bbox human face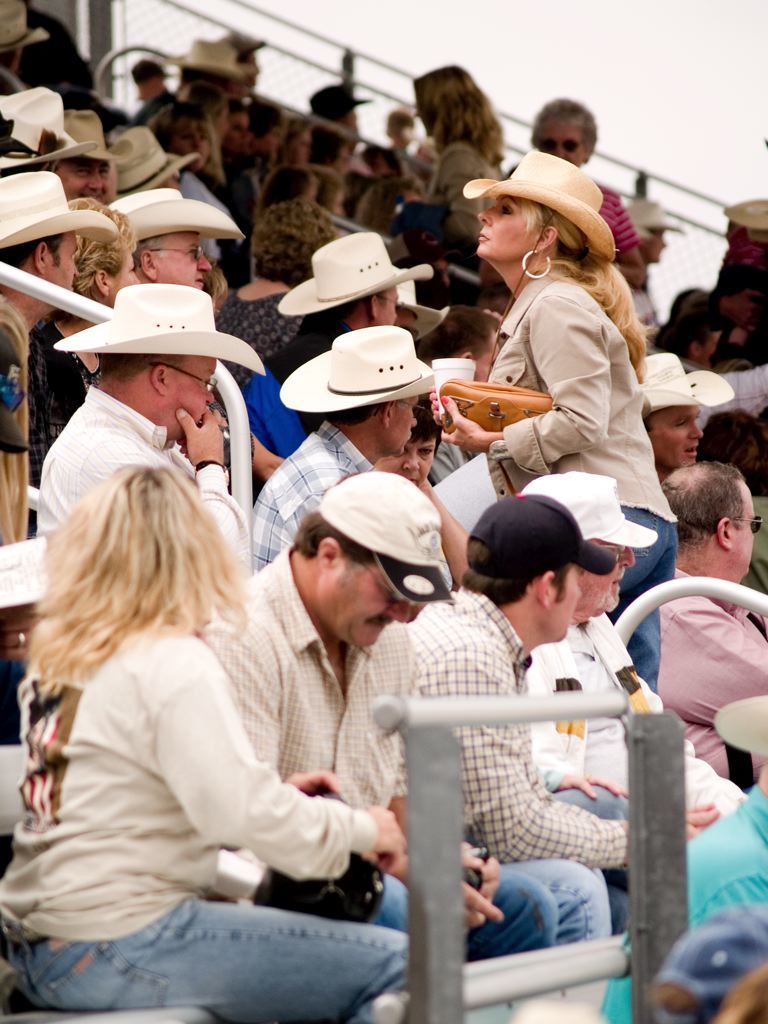
110 248 139 290
